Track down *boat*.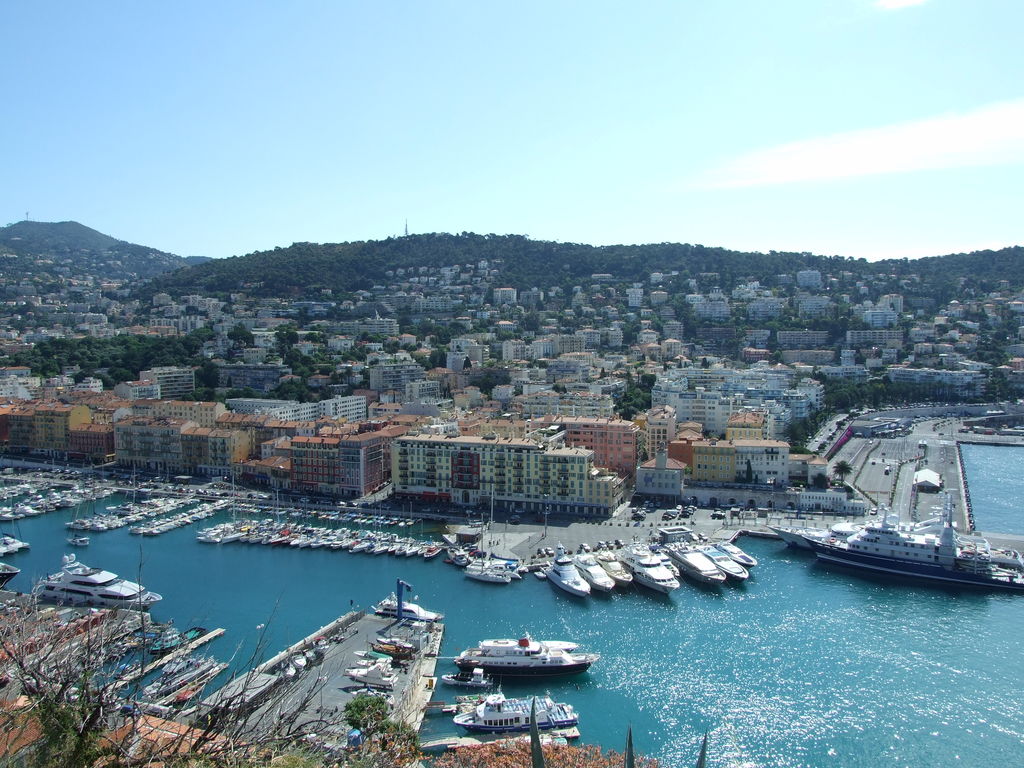
Tracked to select_region(616, 546, 678, 599).
